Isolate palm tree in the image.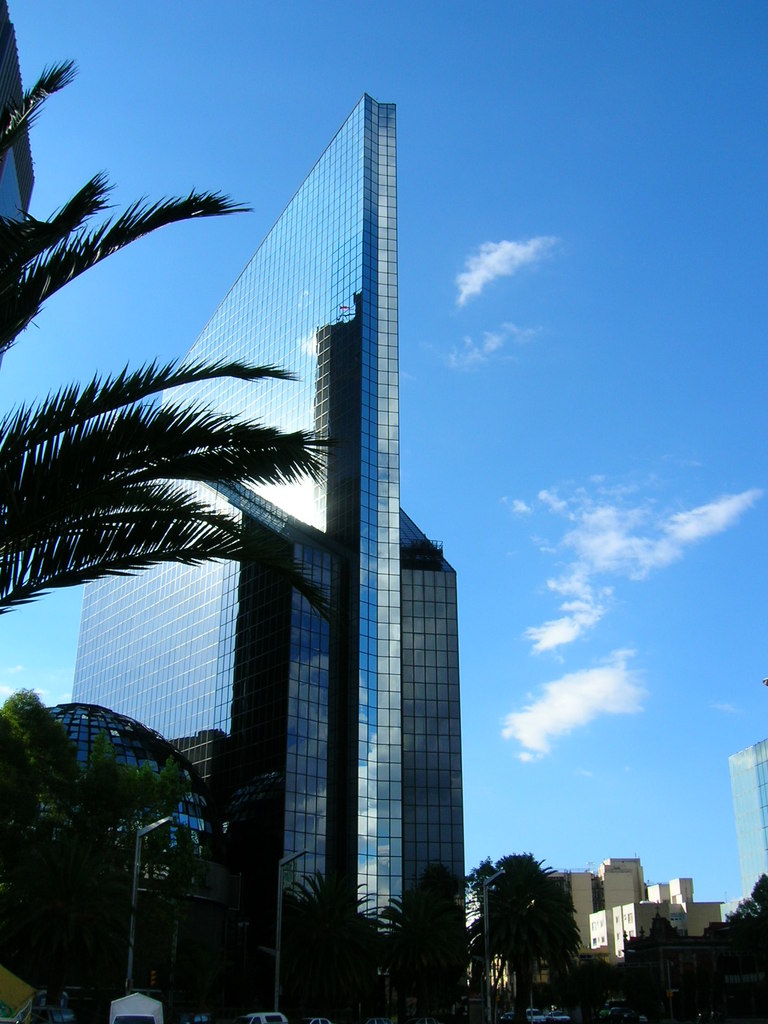
Isolated region: detection(0, 53, 333, 630).
